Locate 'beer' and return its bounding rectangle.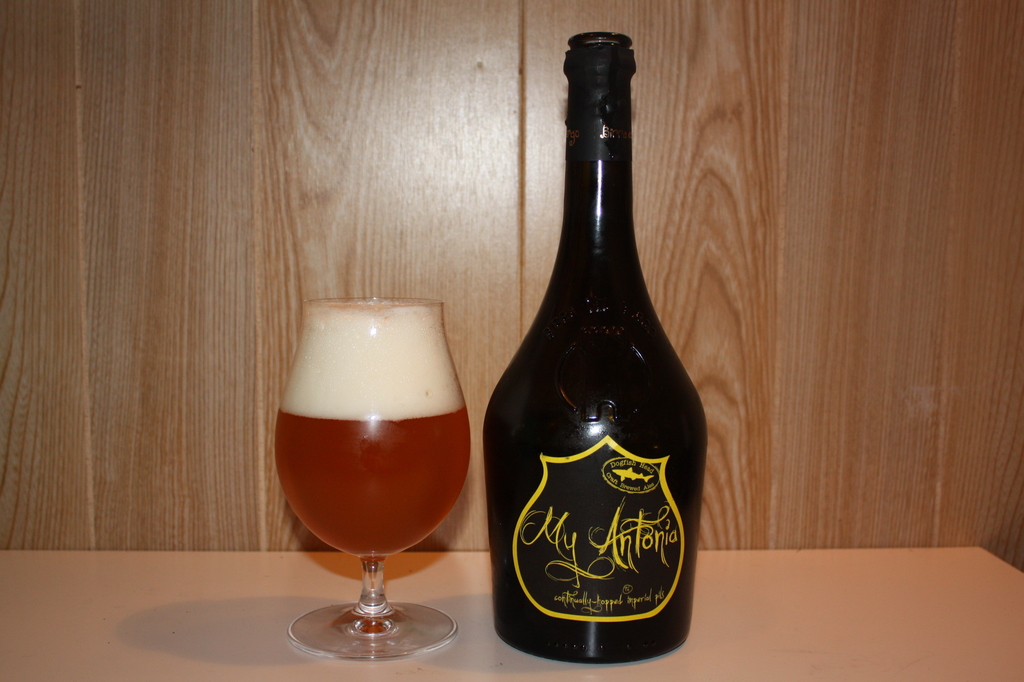
box(264, 283, 481, 674).
